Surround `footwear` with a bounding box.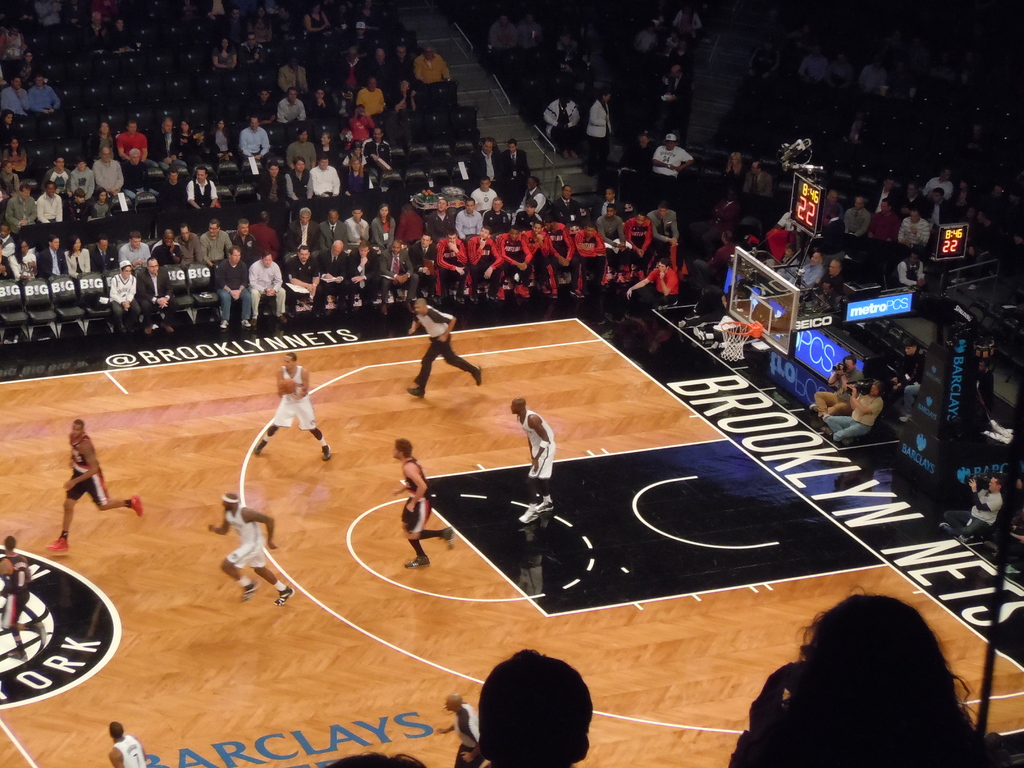
{"x1": 274, "y1": 584, "x2": 294, "y2": 607}.
